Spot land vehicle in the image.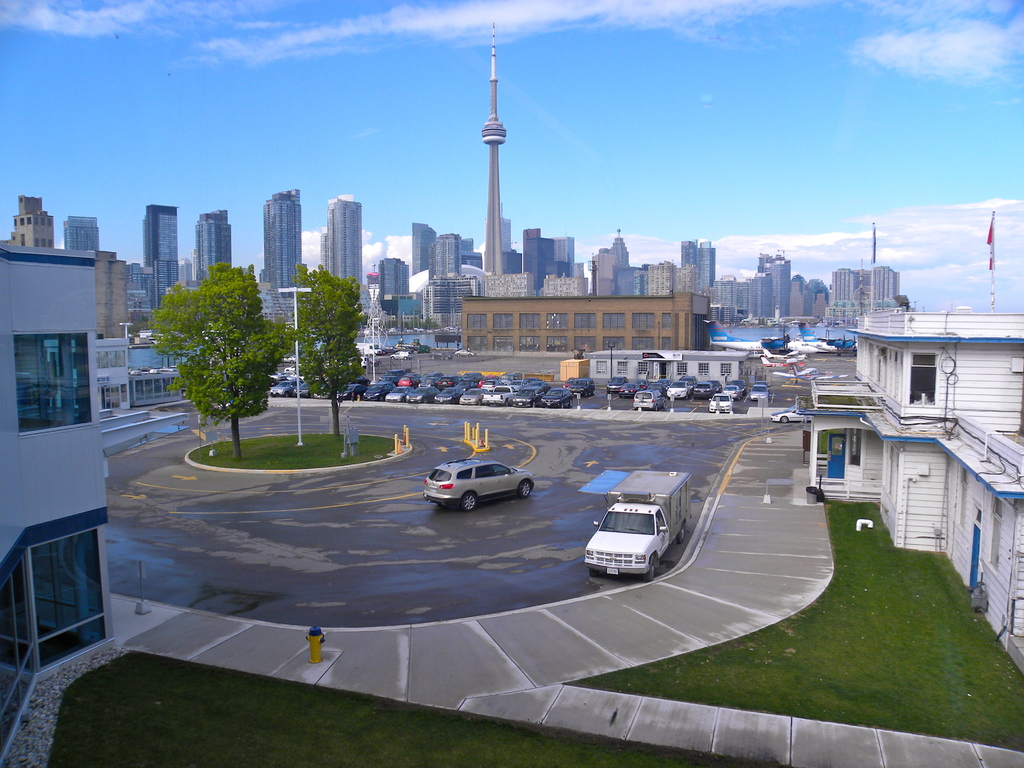
land vehicle found at 393/343/414/355.
